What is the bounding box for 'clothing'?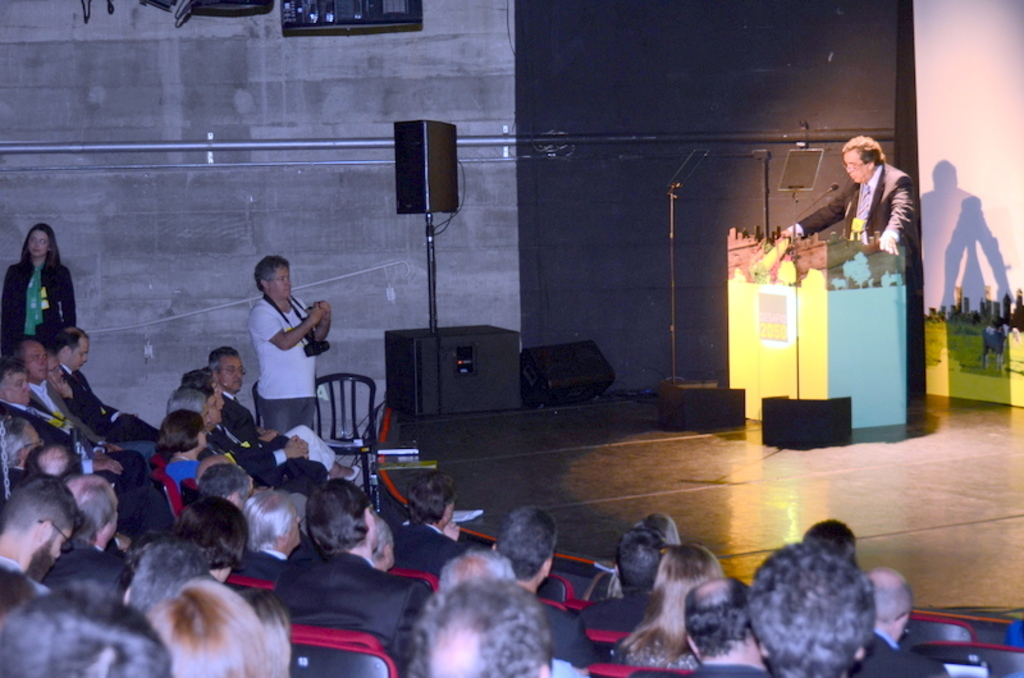
[676,645,776,677].
